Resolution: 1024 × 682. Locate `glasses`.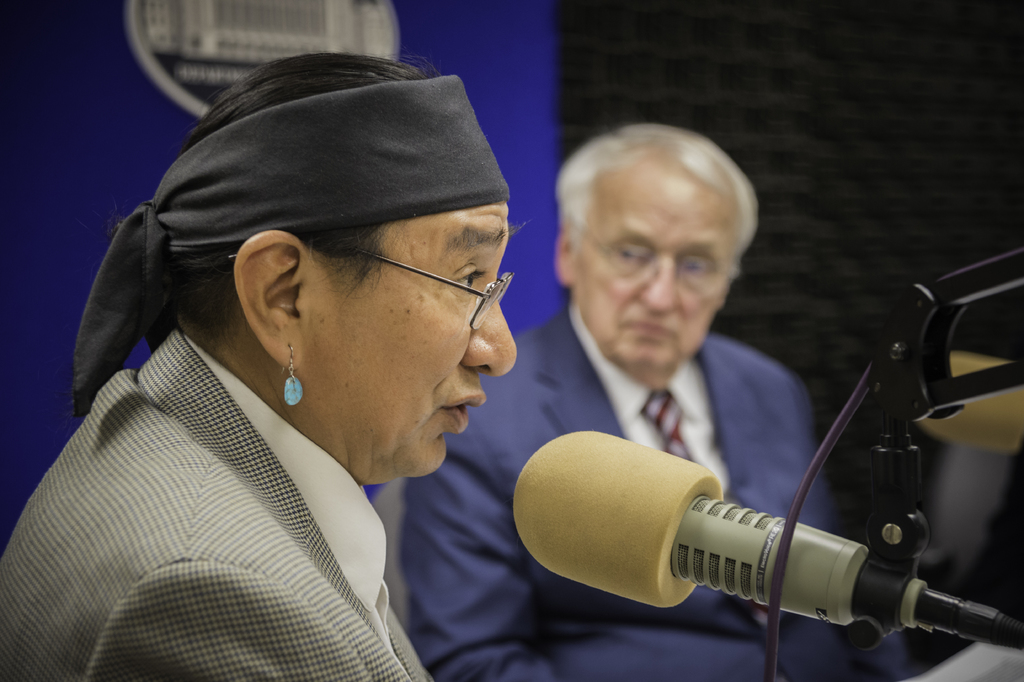
275,238,516,329.
